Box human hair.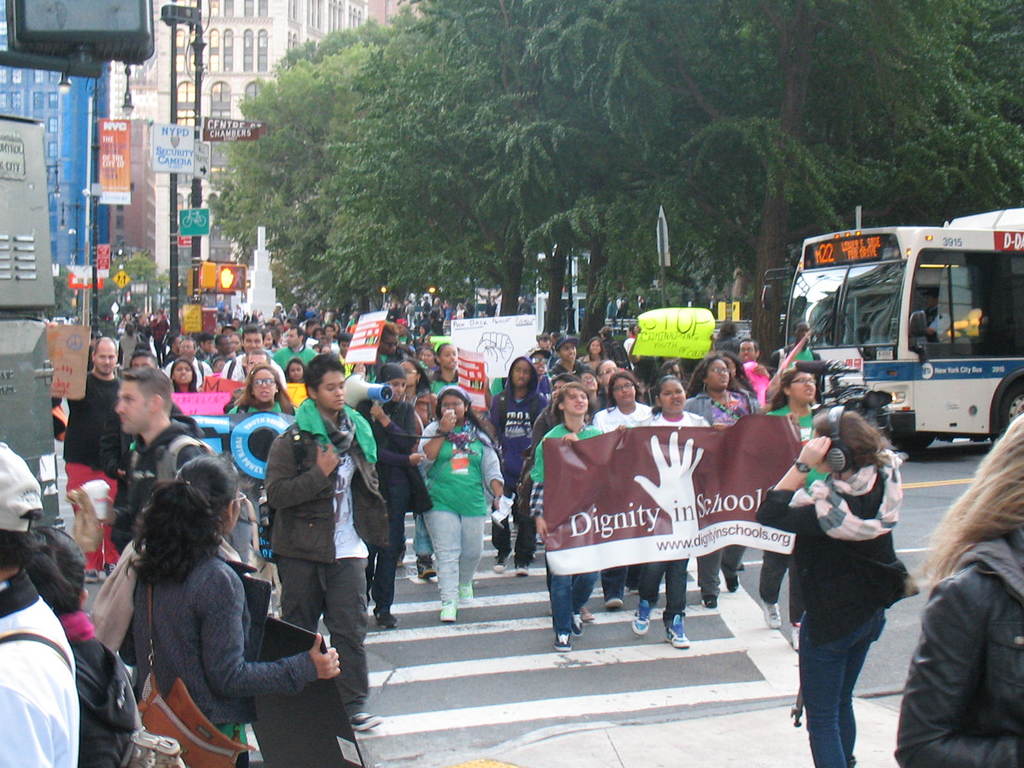
[left=906, top=409, right=1023, bottom=588].
